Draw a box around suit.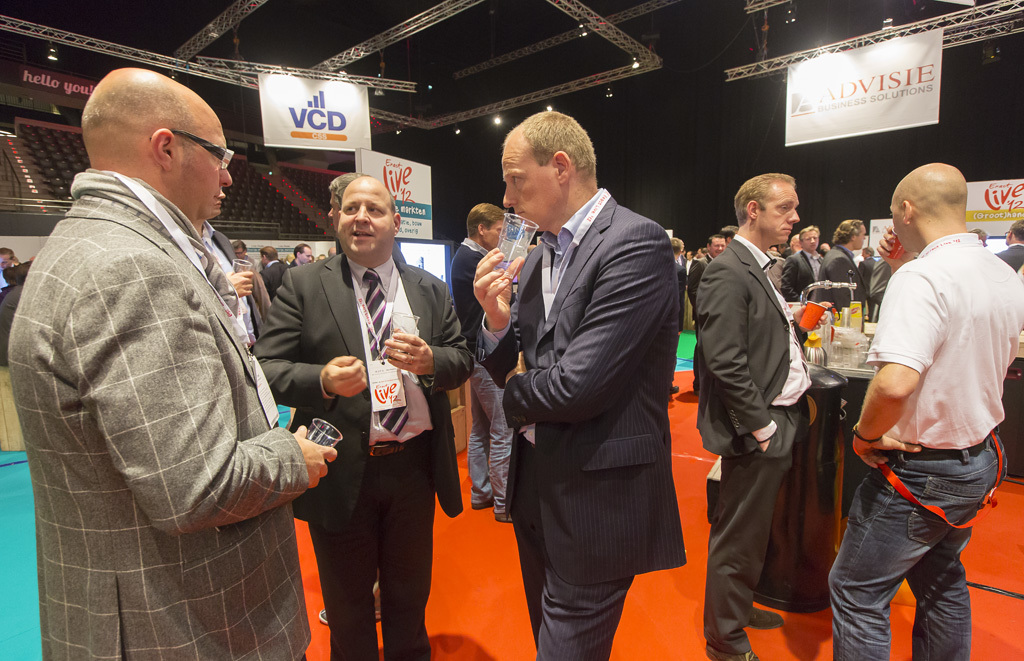
locate(851, 255, 873, 309).
